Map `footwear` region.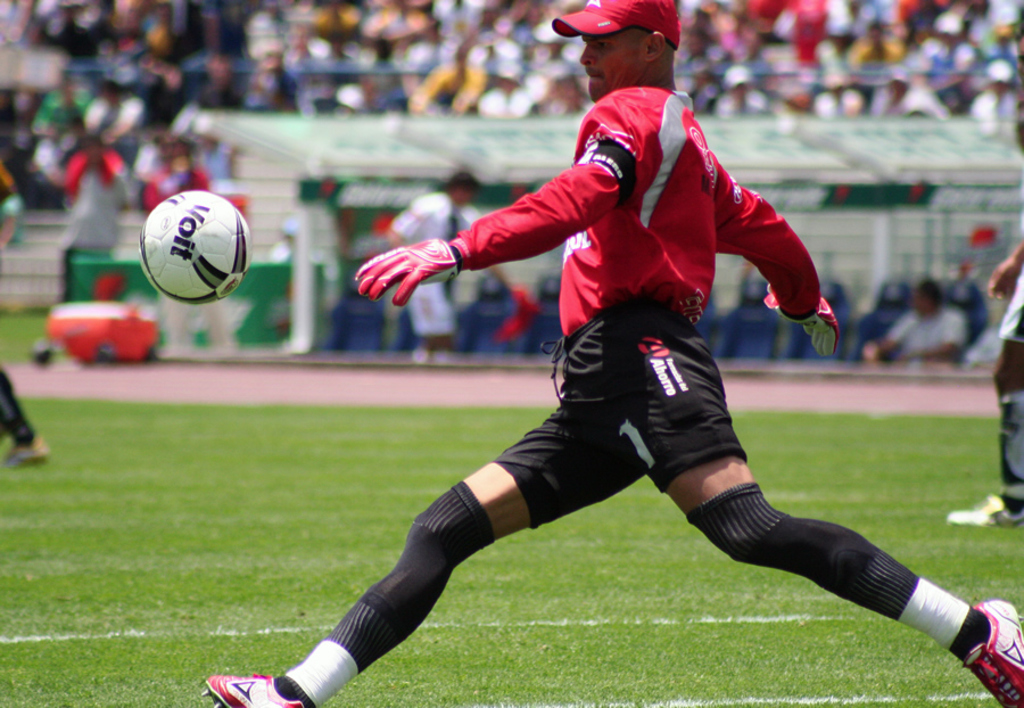
Mapped to select_region(2, 429, 40, 471).
